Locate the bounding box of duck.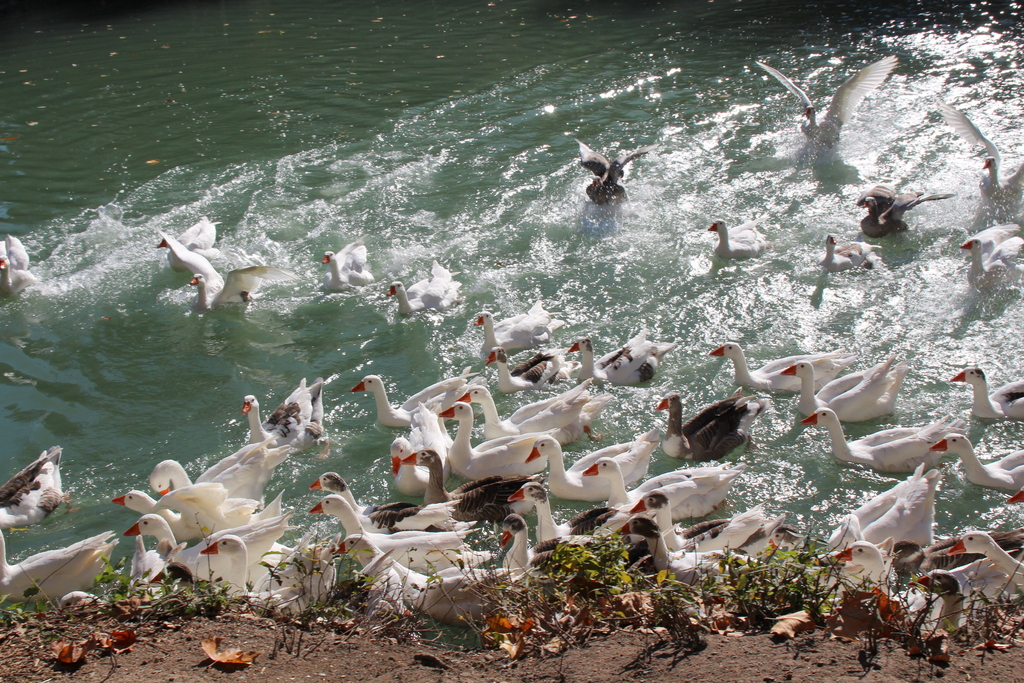
Bounding box: [320,246,372,294].
